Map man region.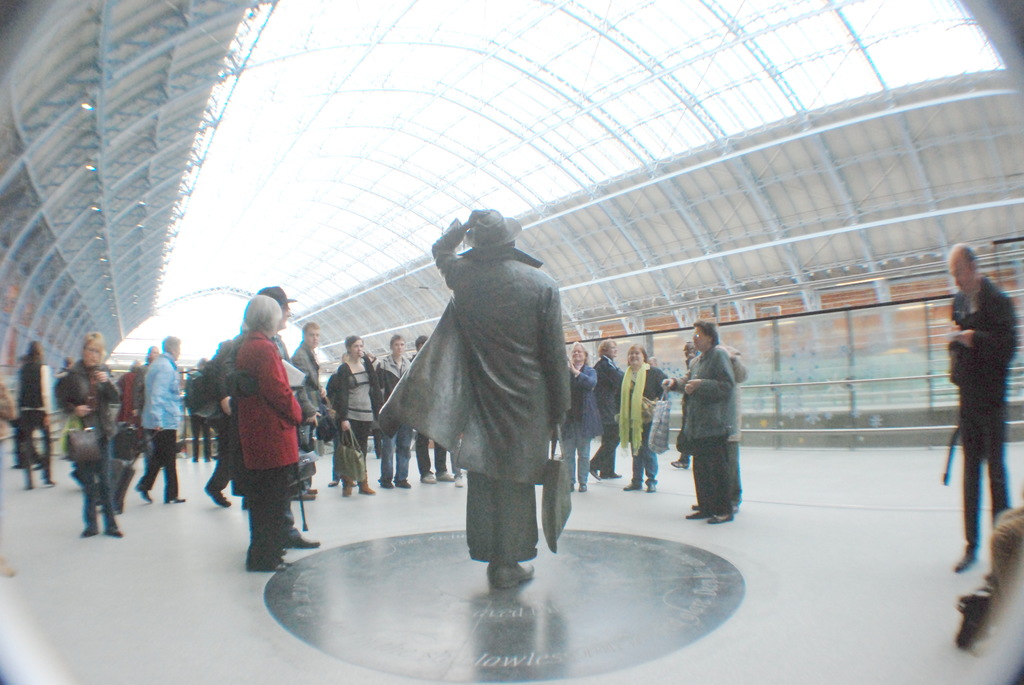
Mapped to {"x1": 380, "y1": 332, "x2": 414, "y2": 492}.
